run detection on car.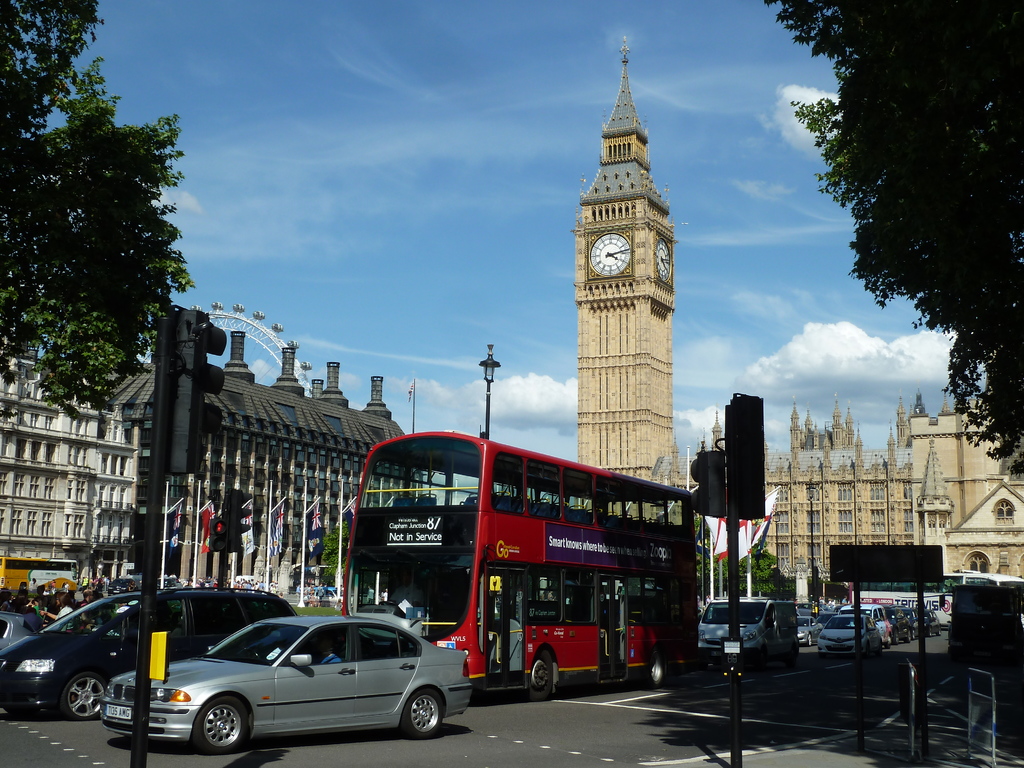
Result: 0 584 296 717.
